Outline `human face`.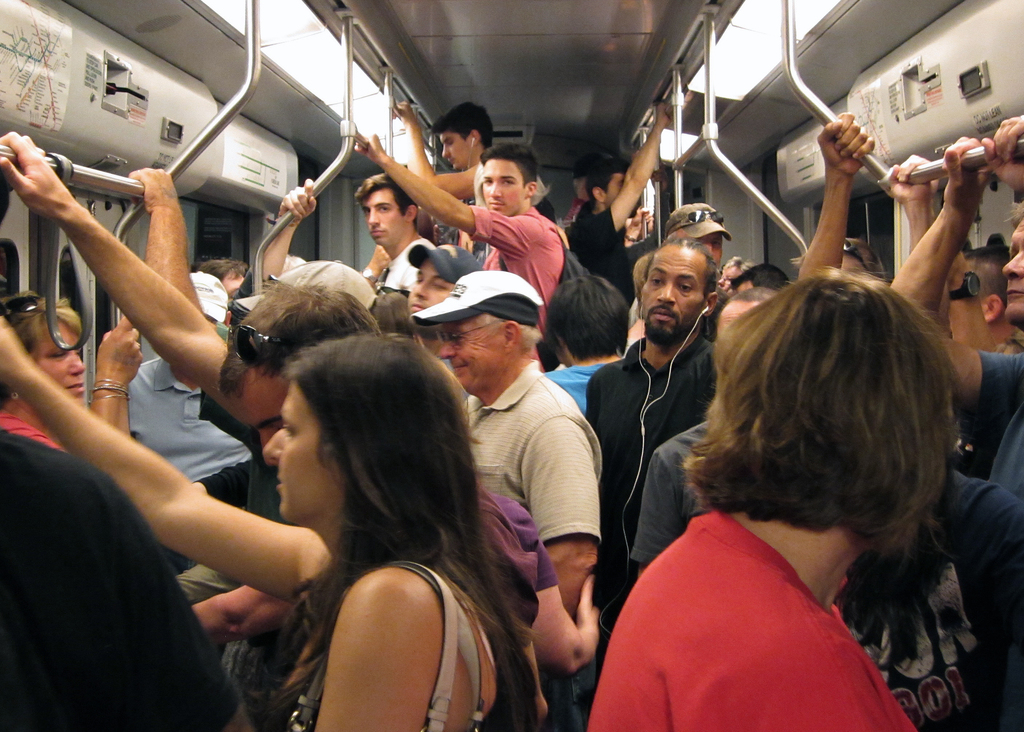
Outline: [481,158,525,218].
